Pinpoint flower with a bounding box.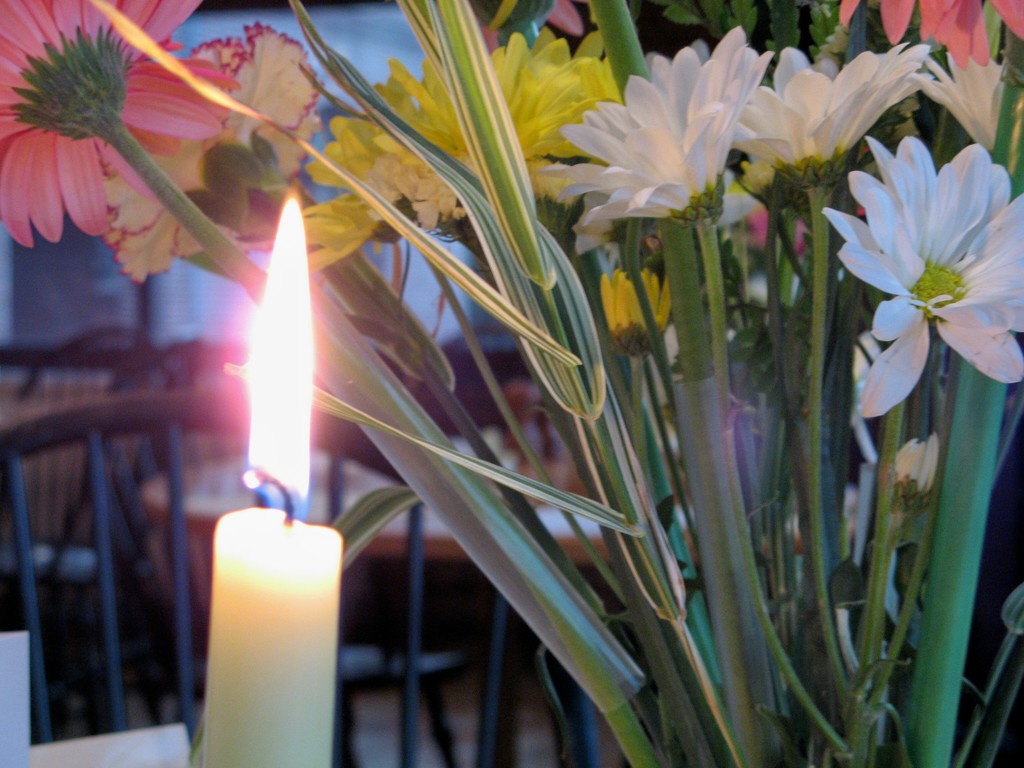
<bbox>820, 122, 1012, 383</bbox>.
